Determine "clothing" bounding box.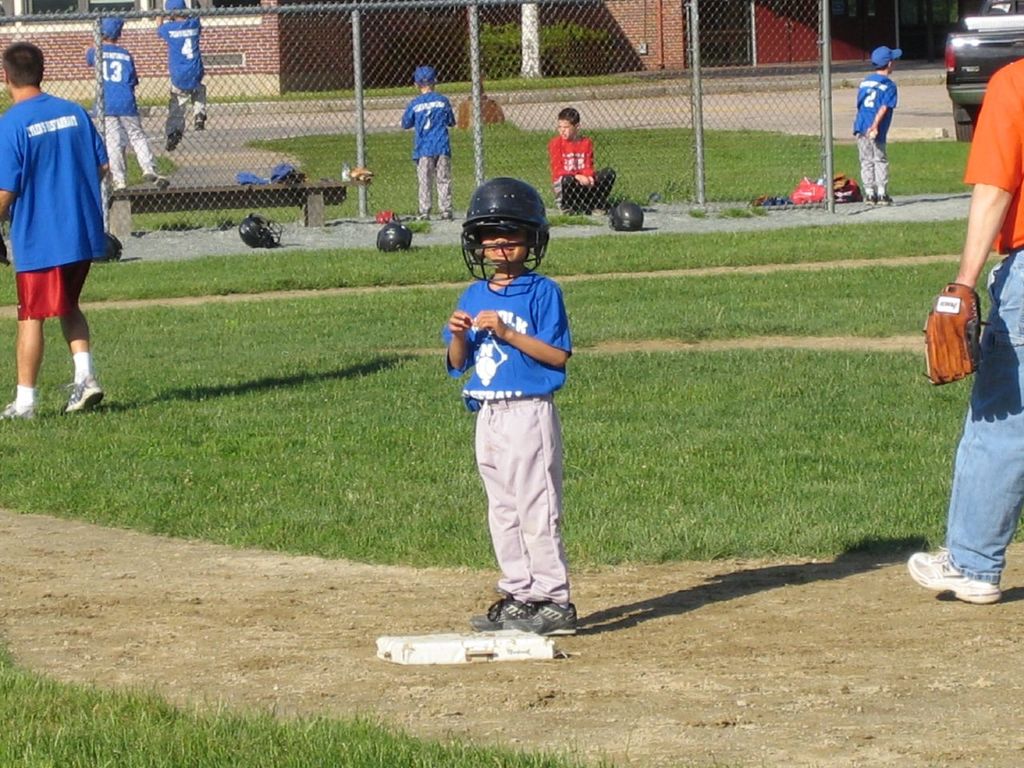
Determined: 852,70,894,216.
